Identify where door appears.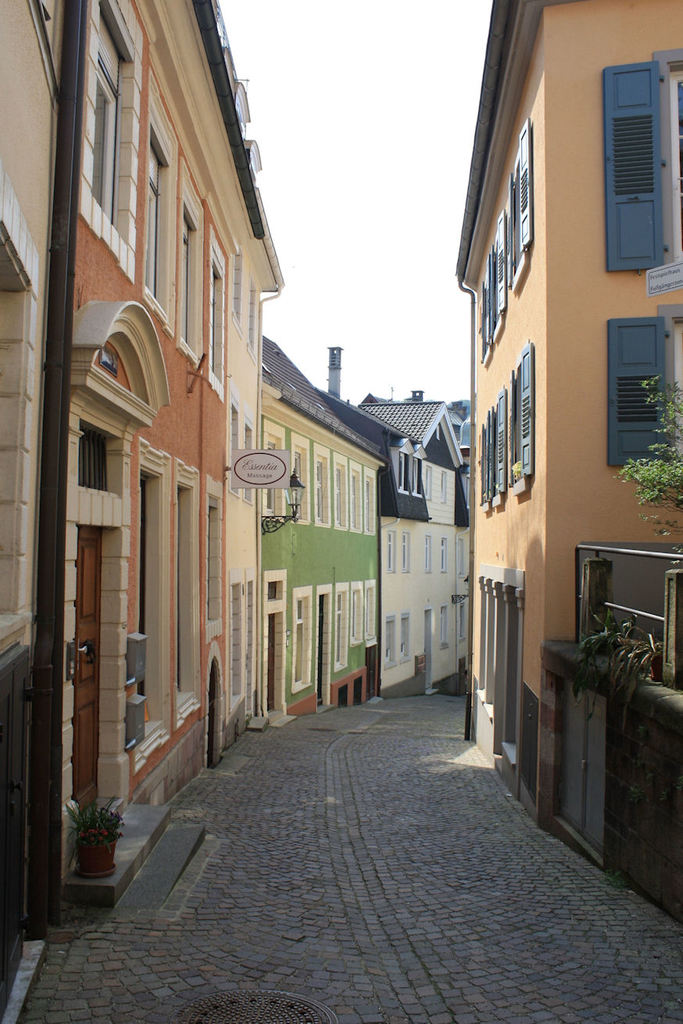
Appears at BBox(70, 532, 104, 805).
